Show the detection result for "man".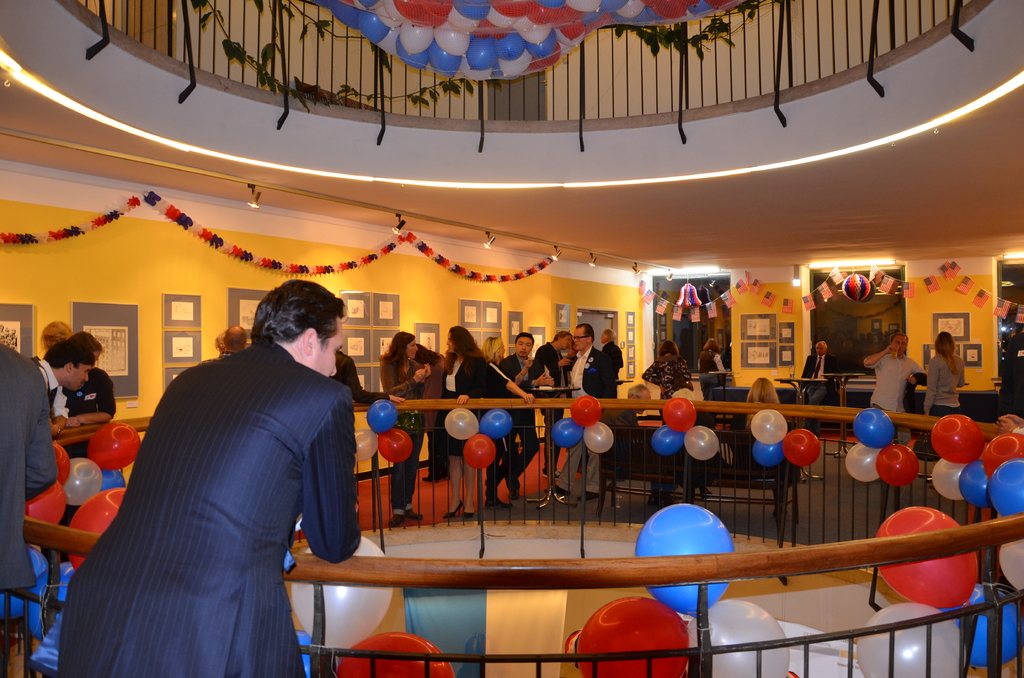
63,280,372,672.
